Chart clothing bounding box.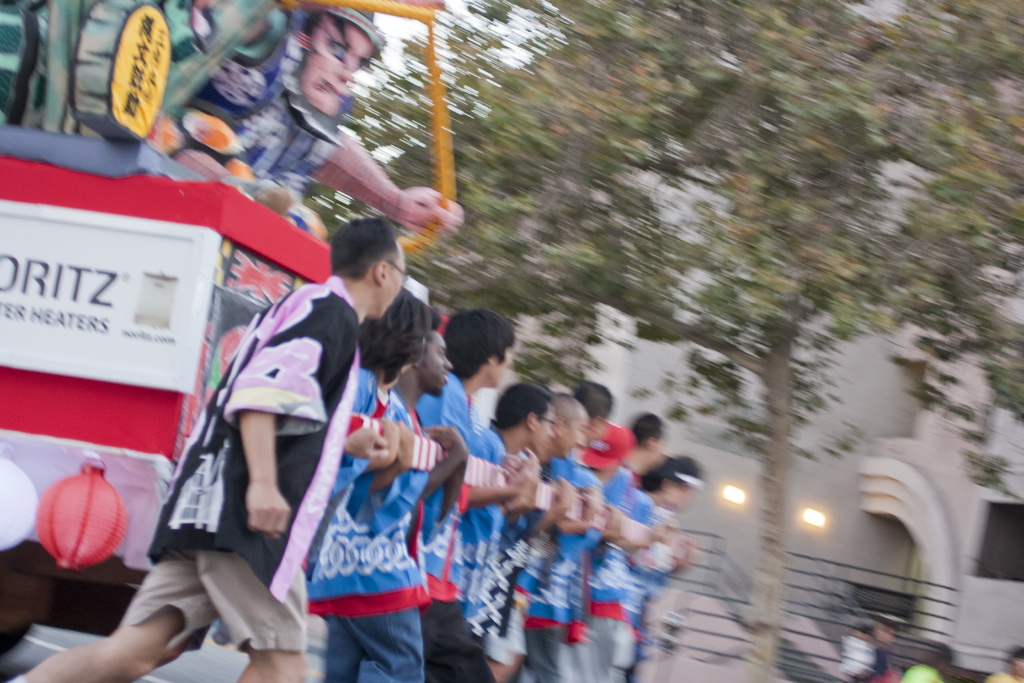
Charted: <region>639, 494, 678, 682</region>.
